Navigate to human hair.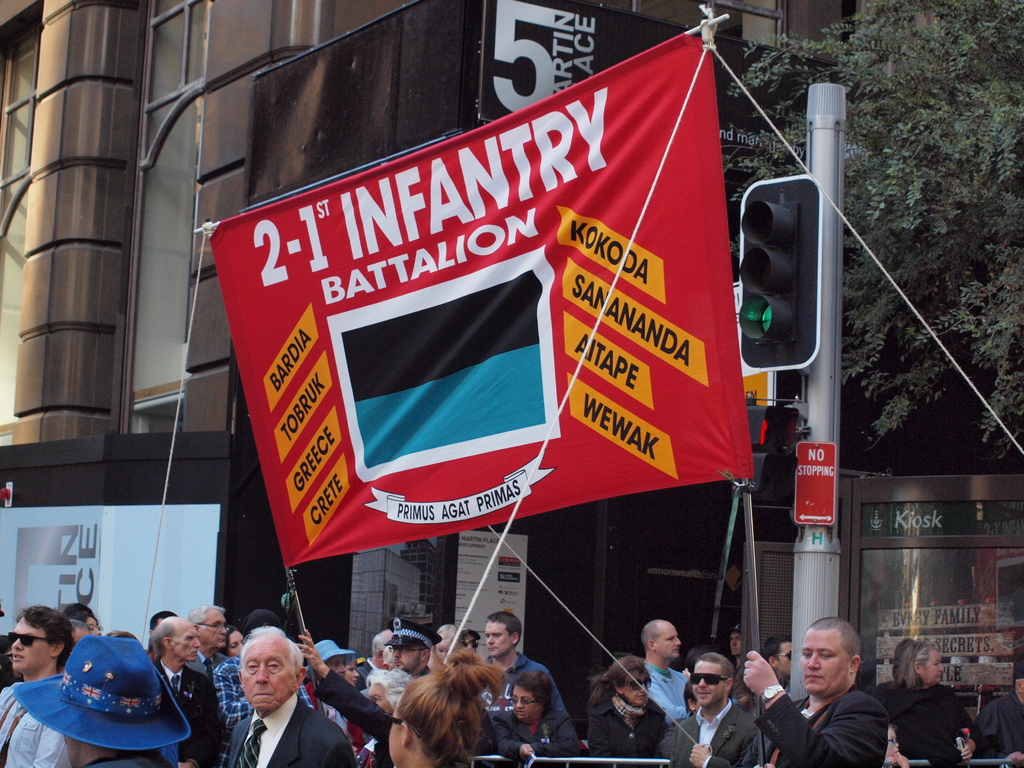
Navigation target: 0, 635, 12, 653.
